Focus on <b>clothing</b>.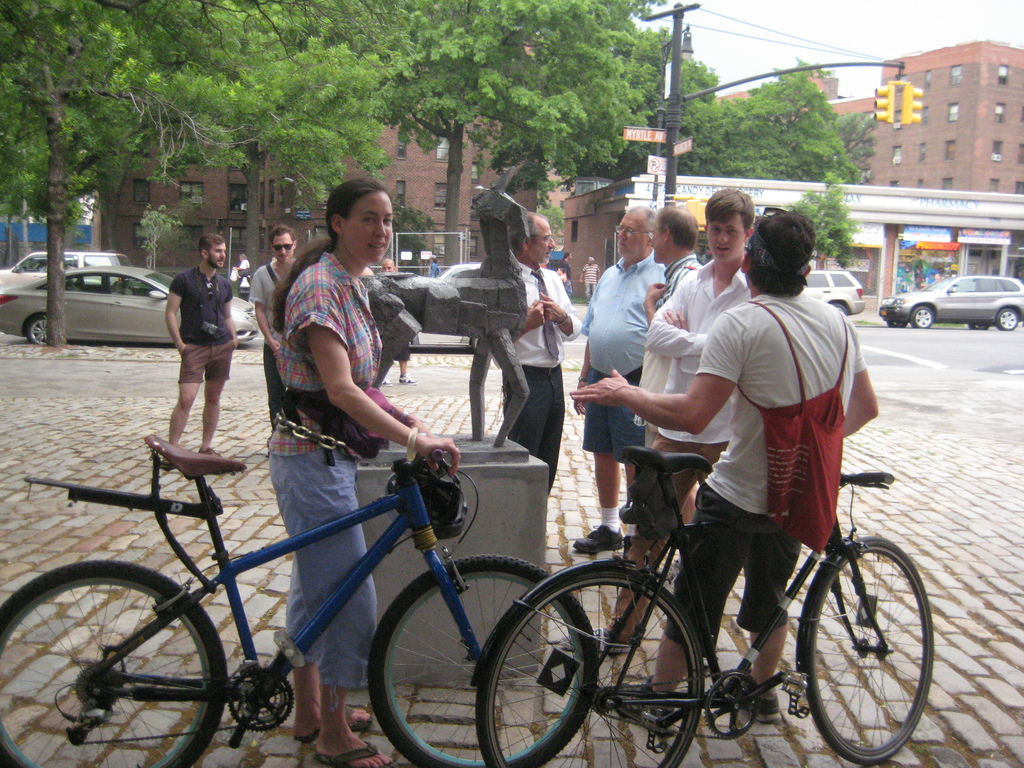
Focused at [585,261,600,296].
